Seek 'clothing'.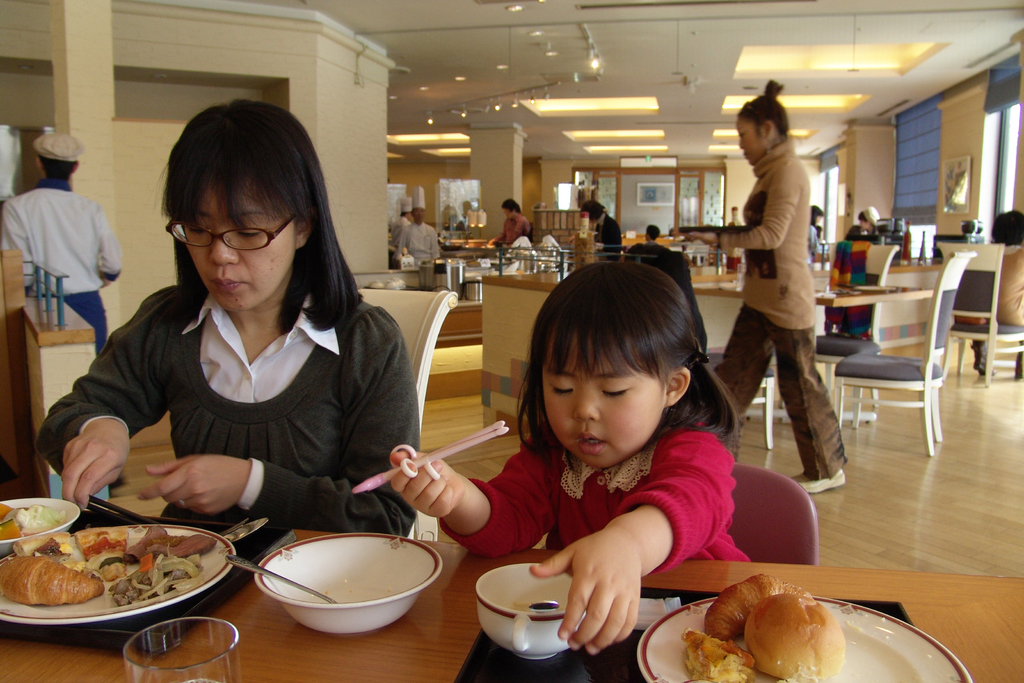
locate(708, 138, 874, 482).
